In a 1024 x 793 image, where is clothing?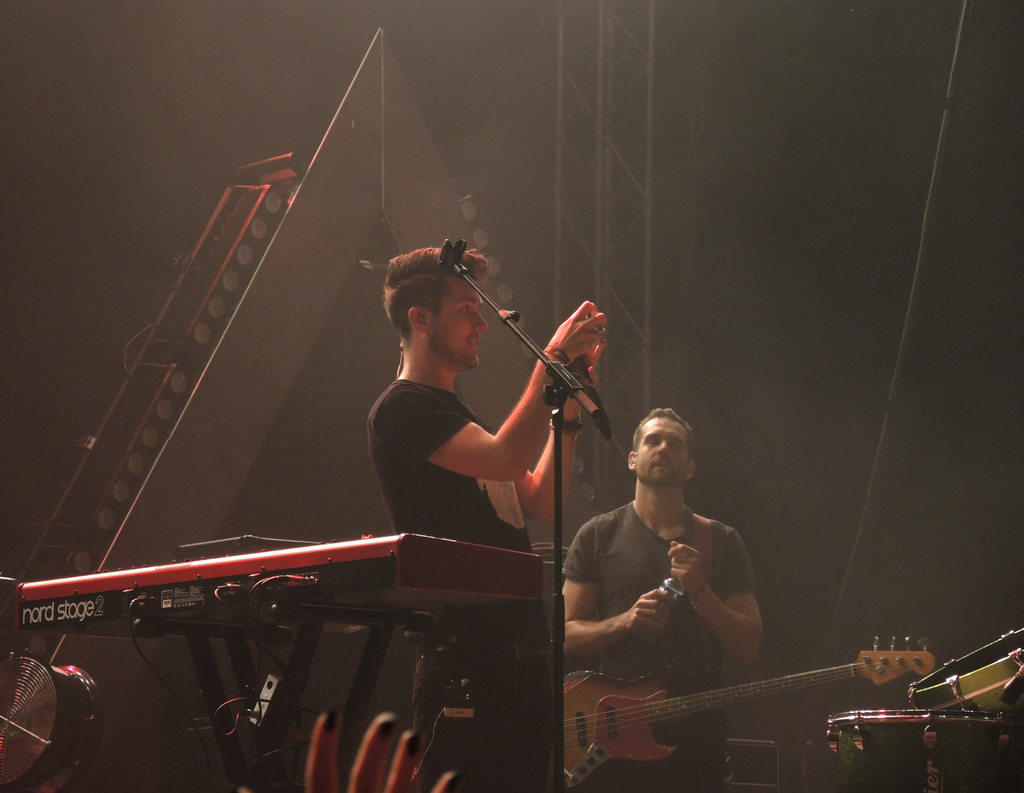
365 383 531 548.
